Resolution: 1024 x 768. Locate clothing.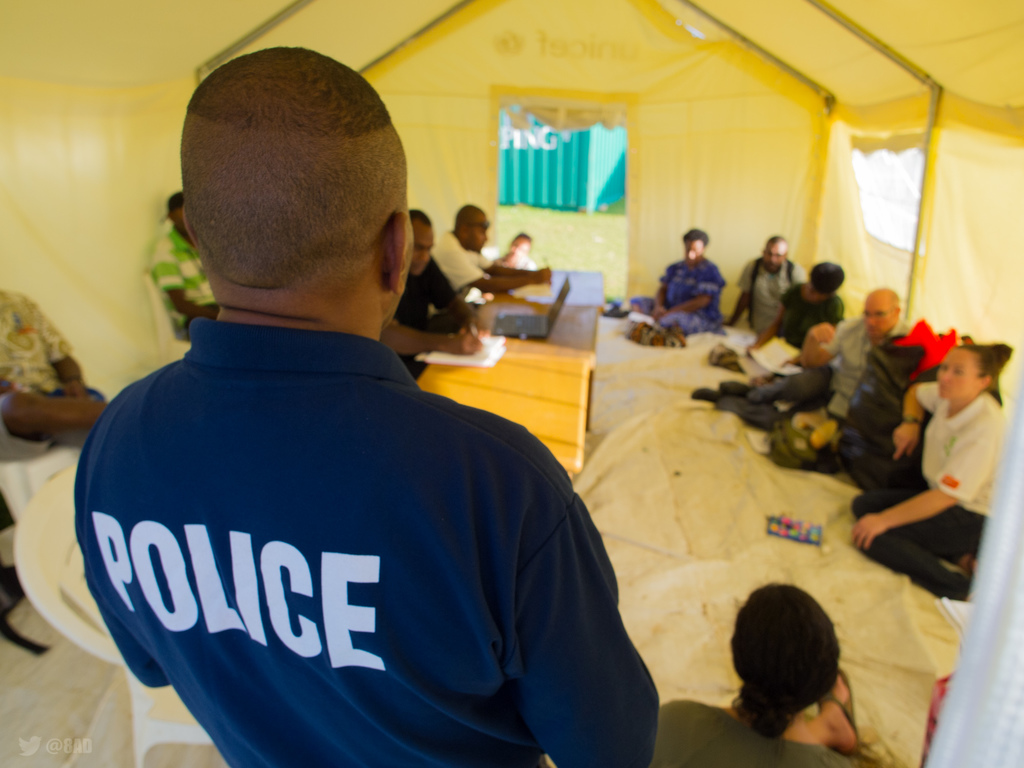
<region>49, 286, 650, 767</region>.
